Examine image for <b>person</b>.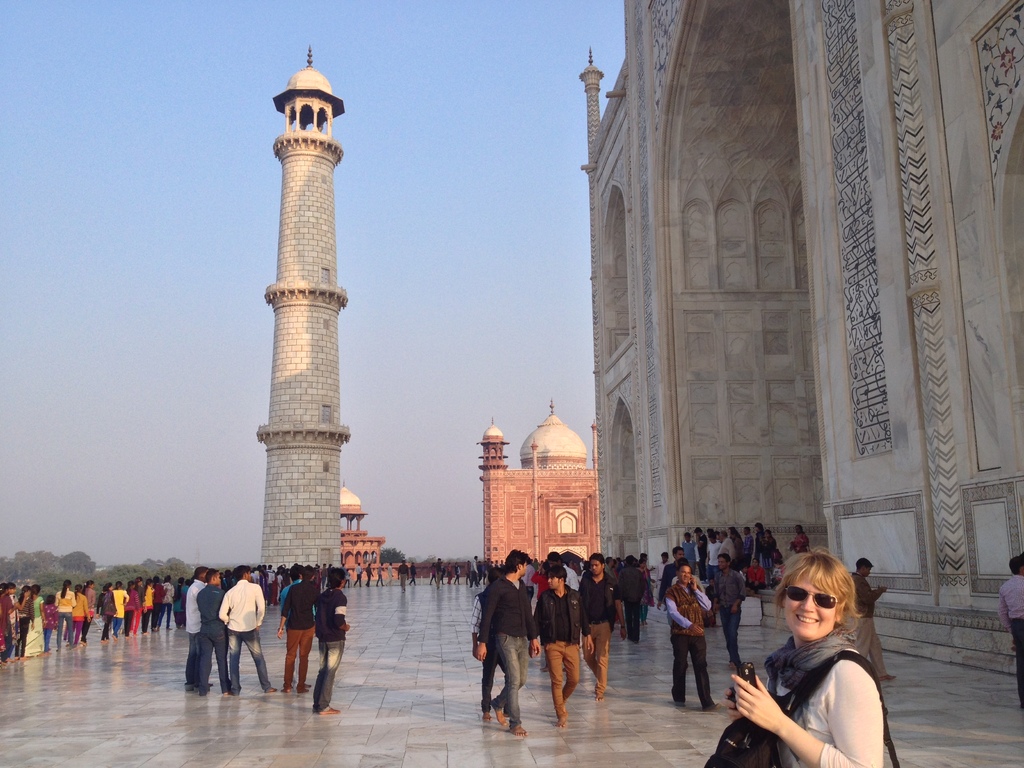
Examination result: bbox(170, 577, 184, 623).
